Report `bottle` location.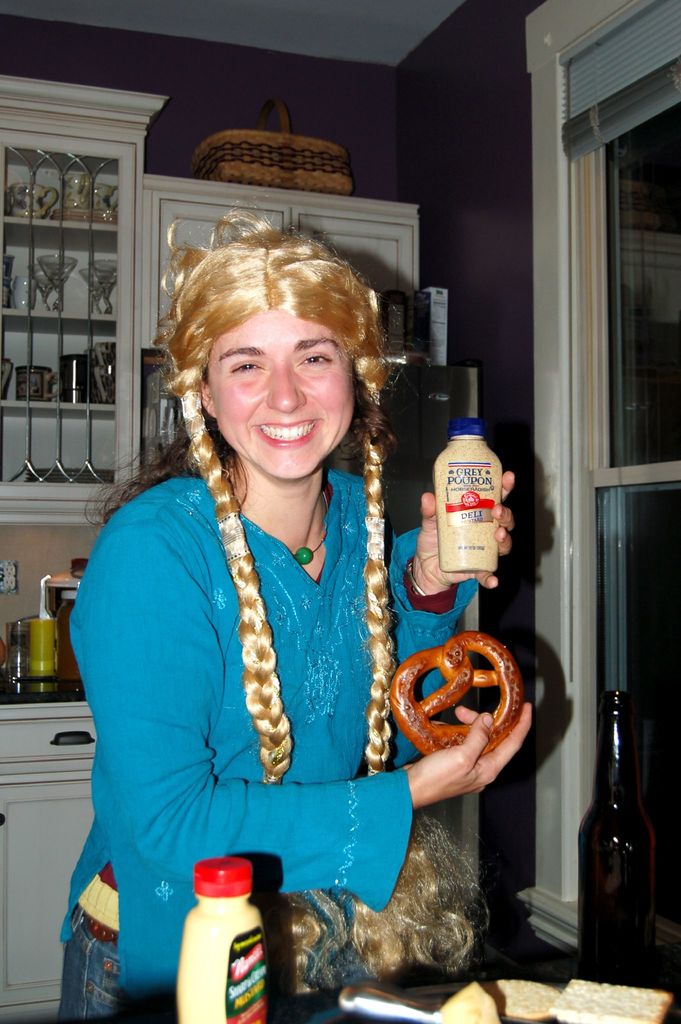
Report: box=[177, 858, 265, 1023].
